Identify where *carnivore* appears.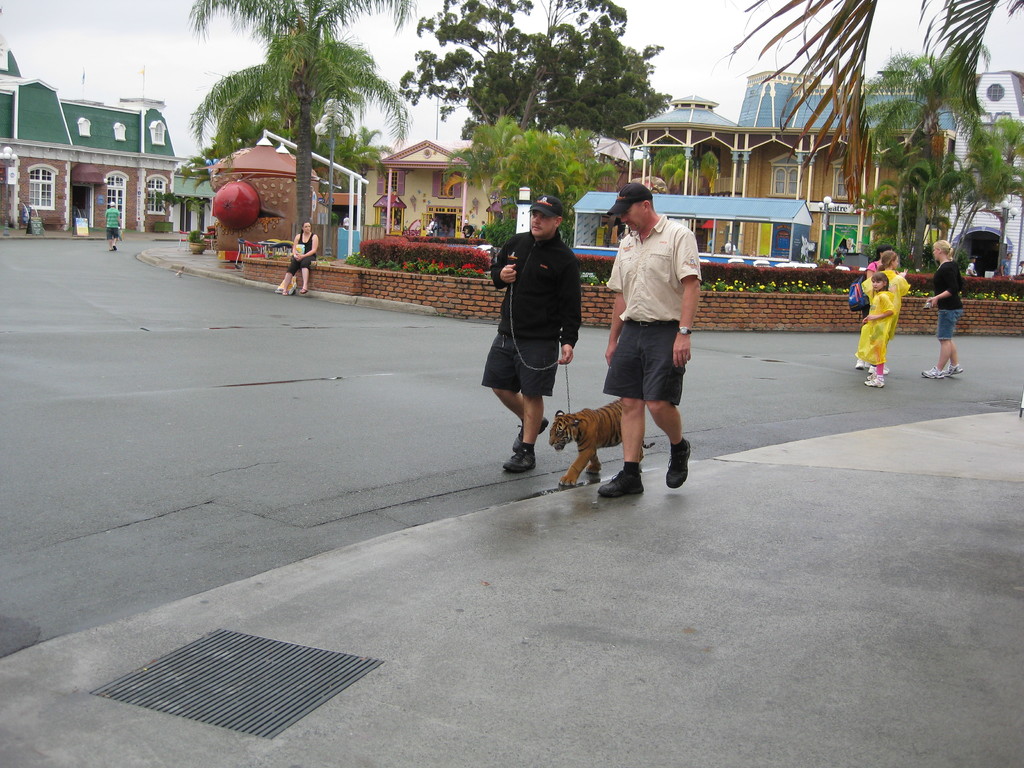
Appears at [479, 185, 587, 476].
